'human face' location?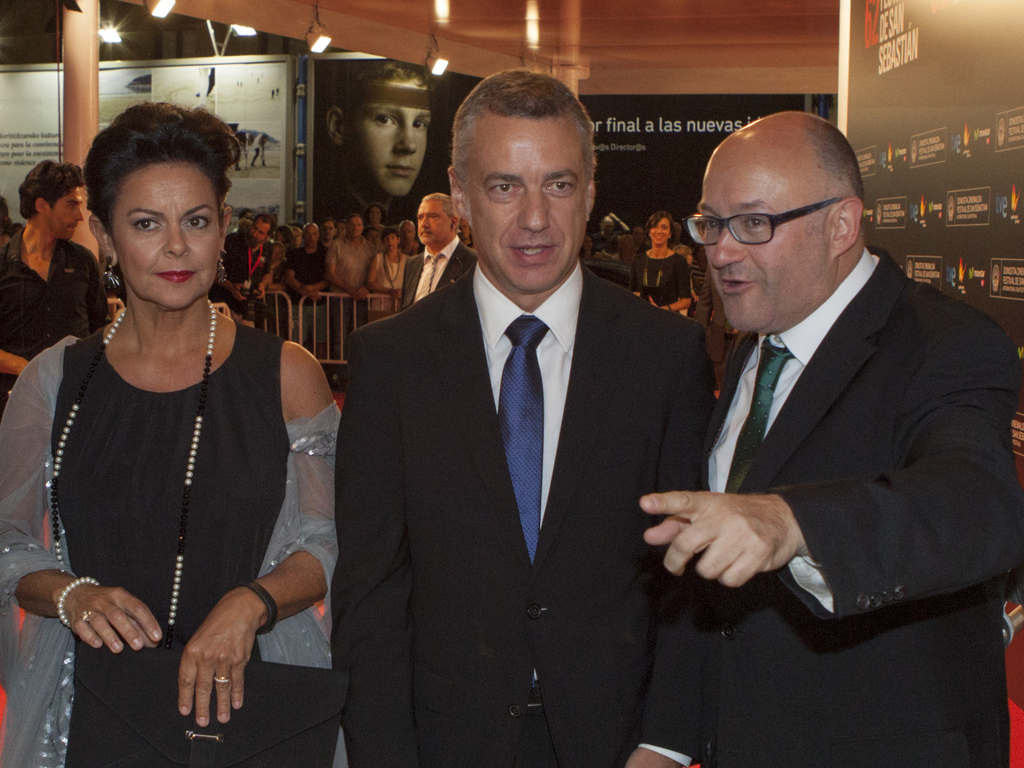
BBox(324, 222, 335, 237)
